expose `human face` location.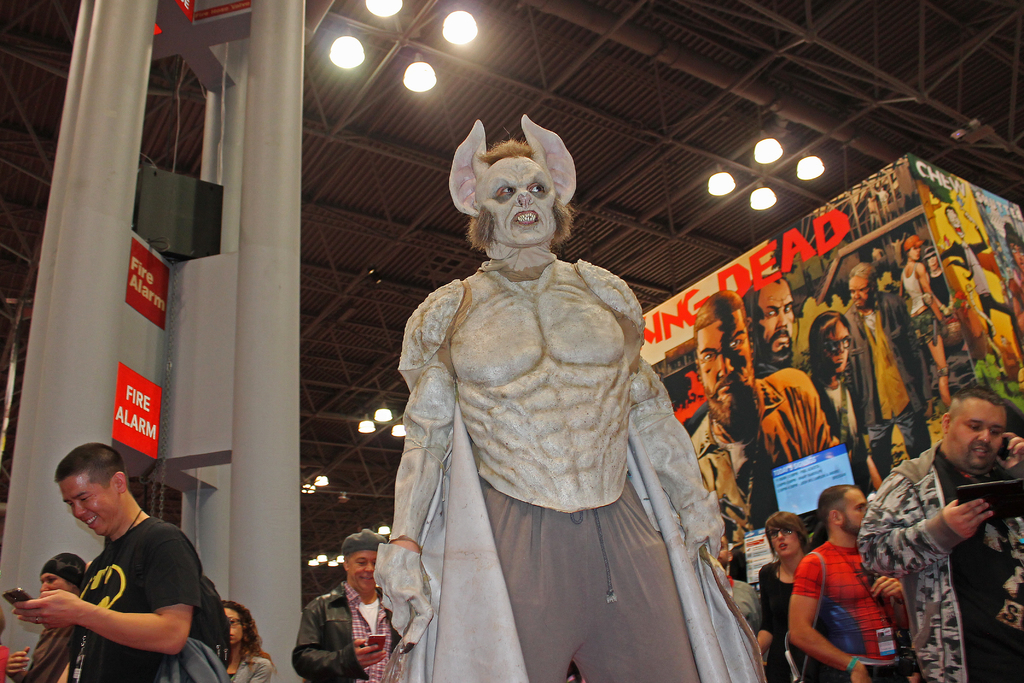
Exposed at Rect(820, 321, 851, 368).
